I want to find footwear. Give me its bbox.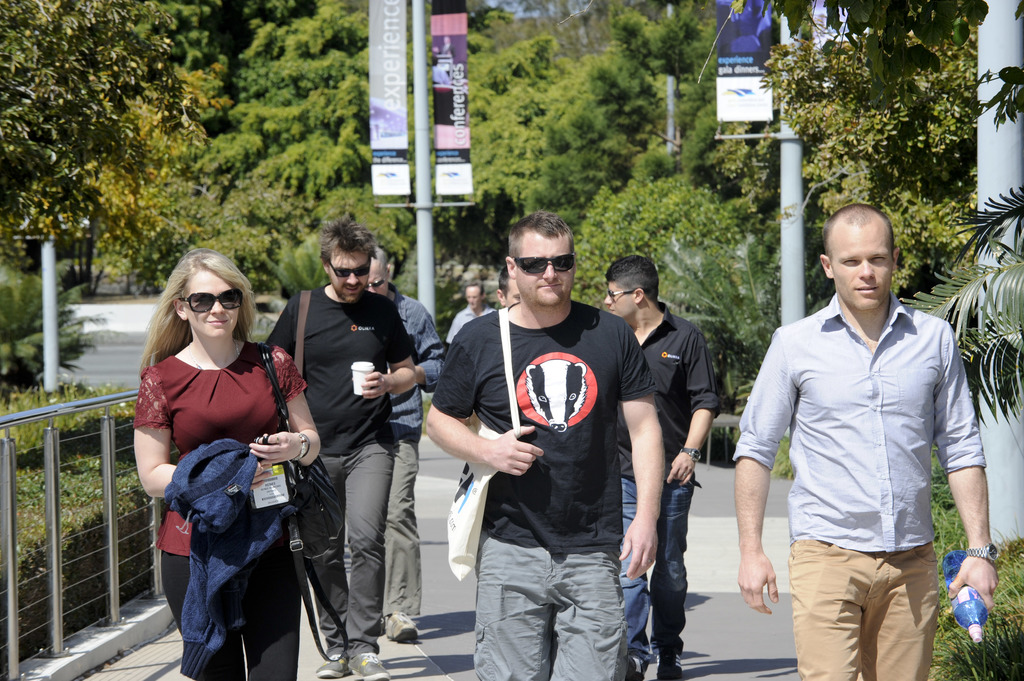
[626,653,646,680].
